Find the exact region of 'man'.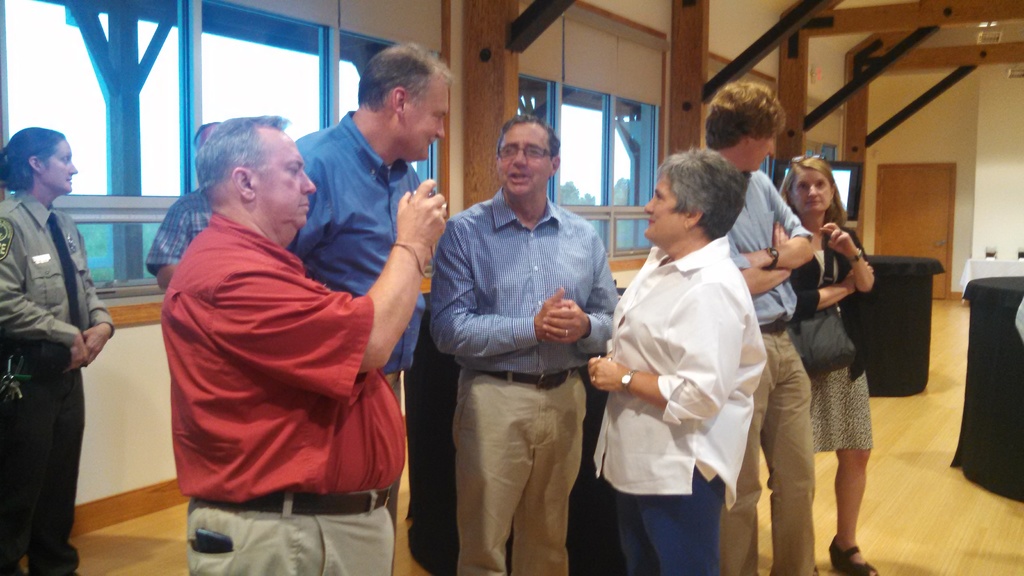
Exact region: rect(163, 111, 452, 575).
